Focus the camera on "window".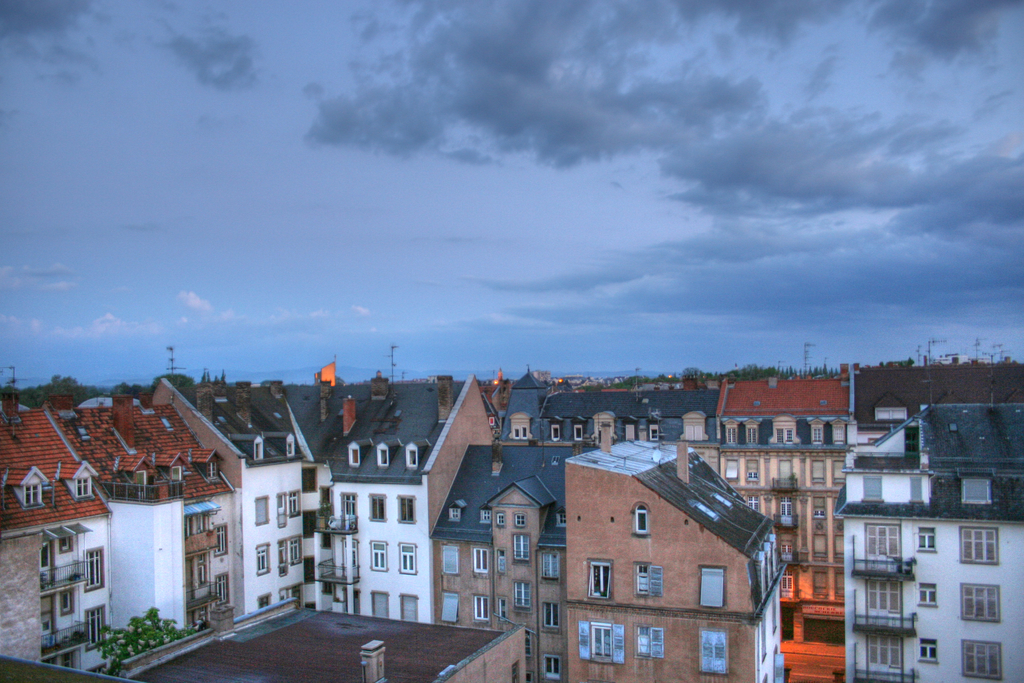
Focus region: 252/538/273/570.
